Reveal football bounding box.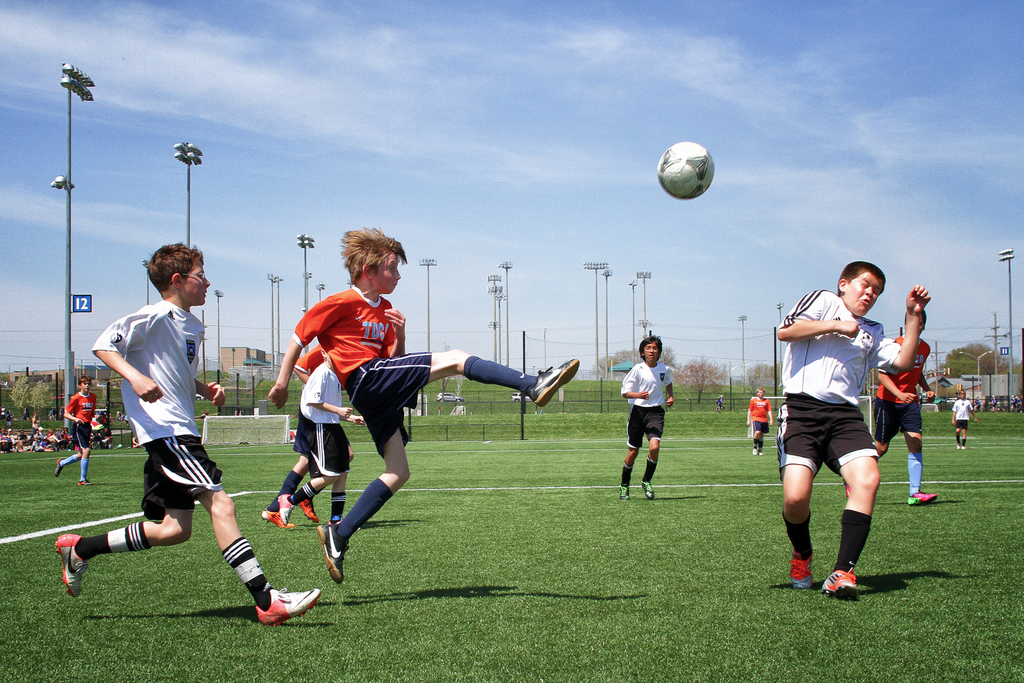
Revealed: x1=656, y1=138, x2=715, y2=199.
